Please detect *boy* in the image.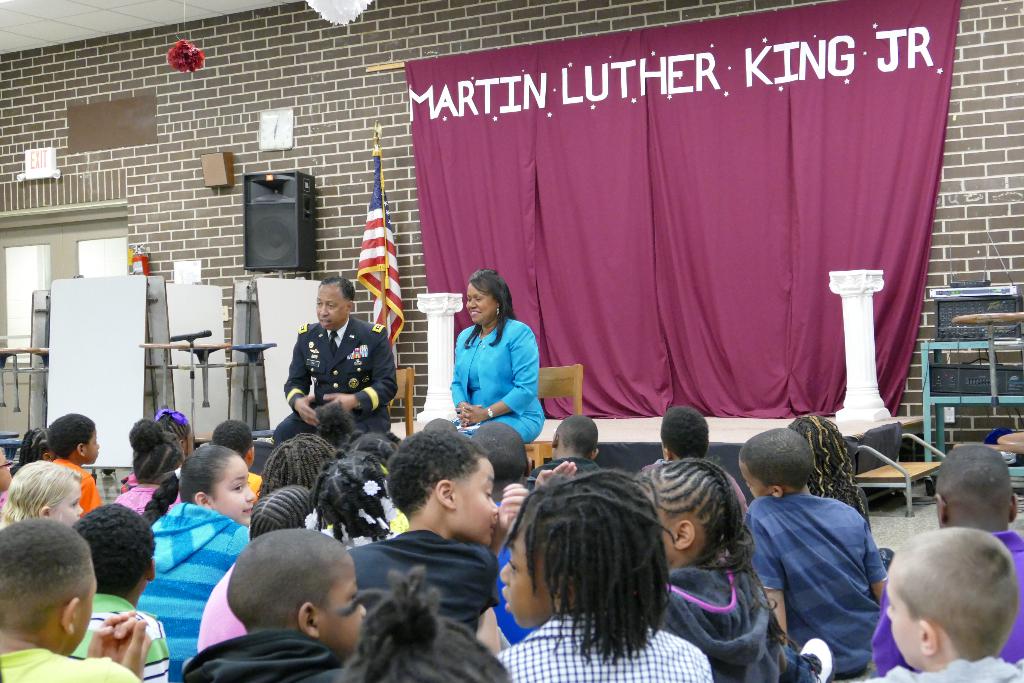
l=68, t=499, r=170, b=681.
